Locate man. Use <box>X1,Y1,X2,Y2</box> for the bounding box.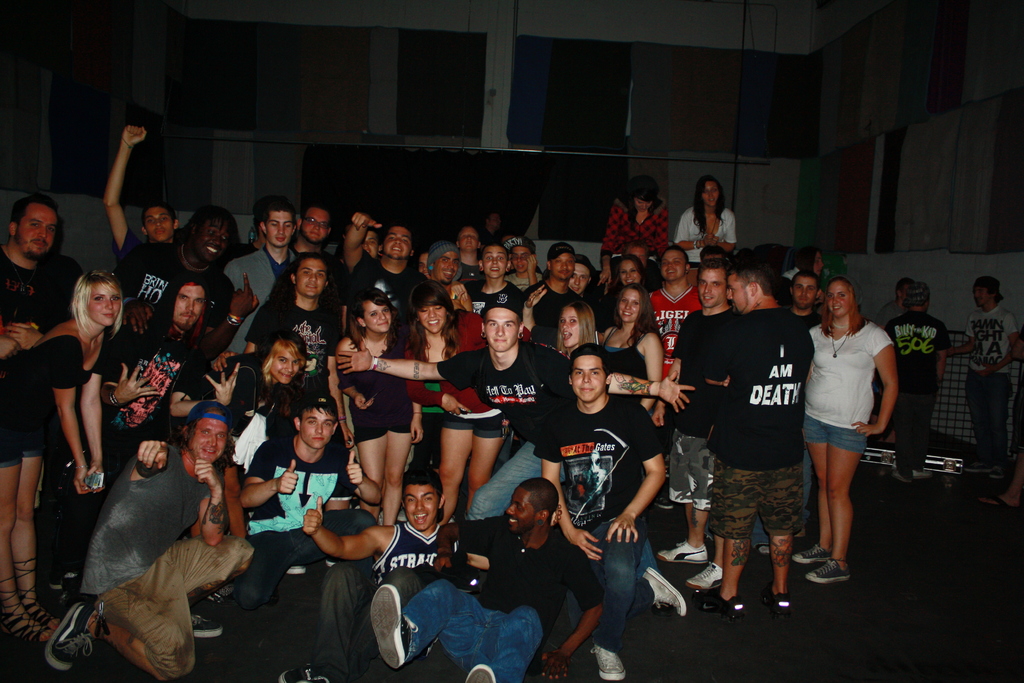
<box>662,250,725,607</box>.
